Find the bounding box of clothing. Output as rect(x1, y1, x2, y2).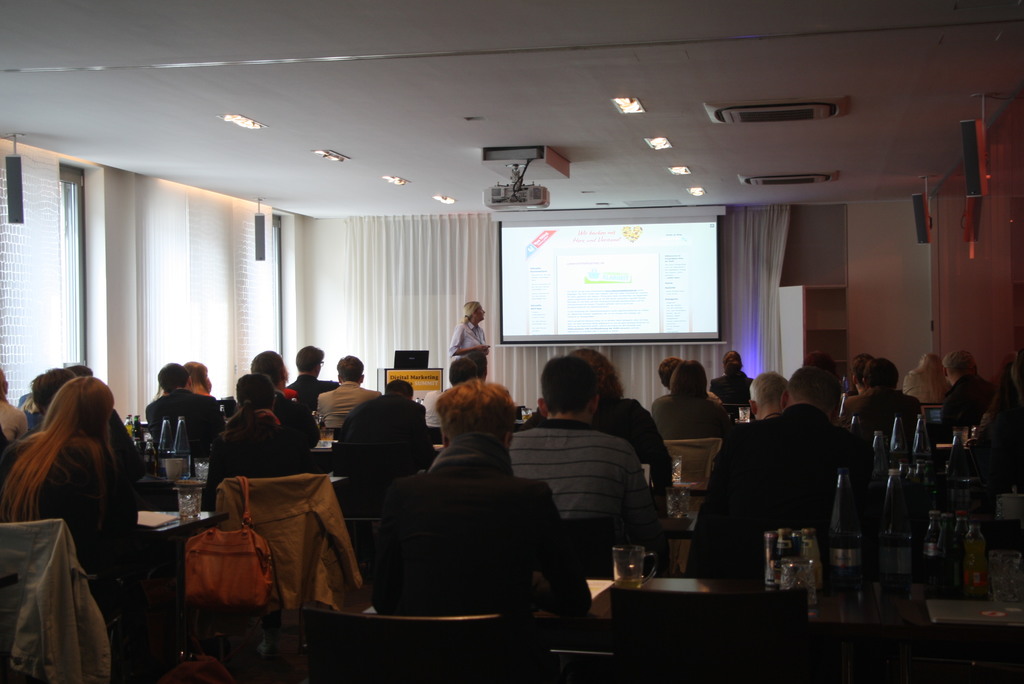
rect(330, 380, 373, 424).
